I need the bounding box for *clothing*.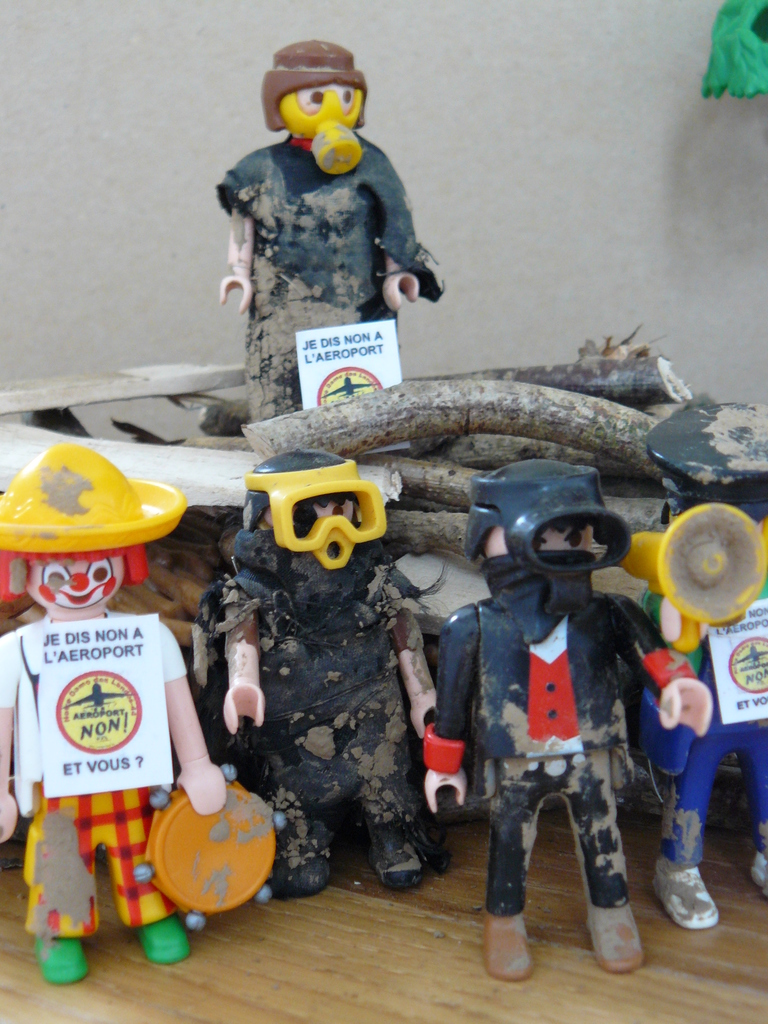
Here it is: <bbox>0, 617, 194, 923</bbox>.
